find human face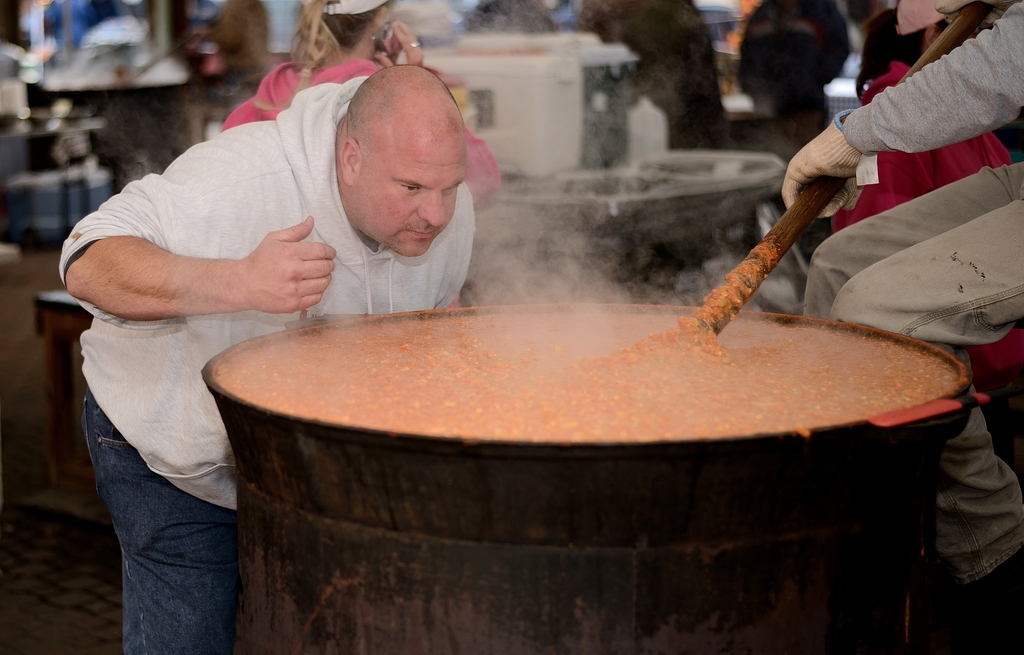
353/121/474/269
